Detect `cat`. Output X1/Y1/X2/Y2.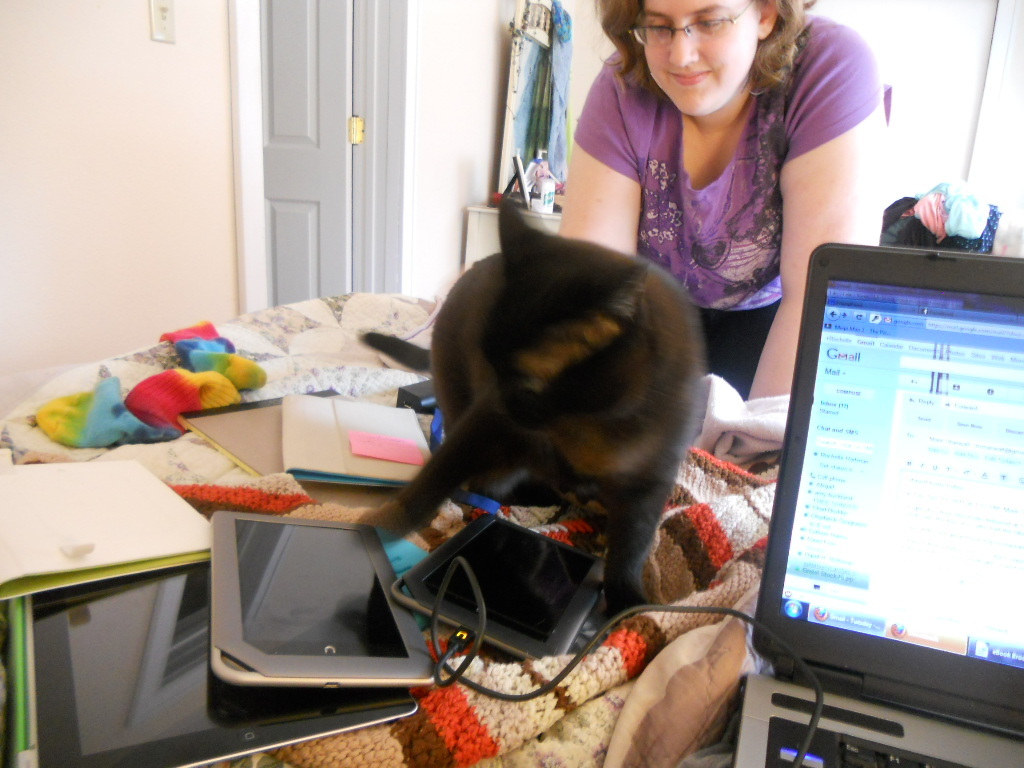
356/186/714/630.
